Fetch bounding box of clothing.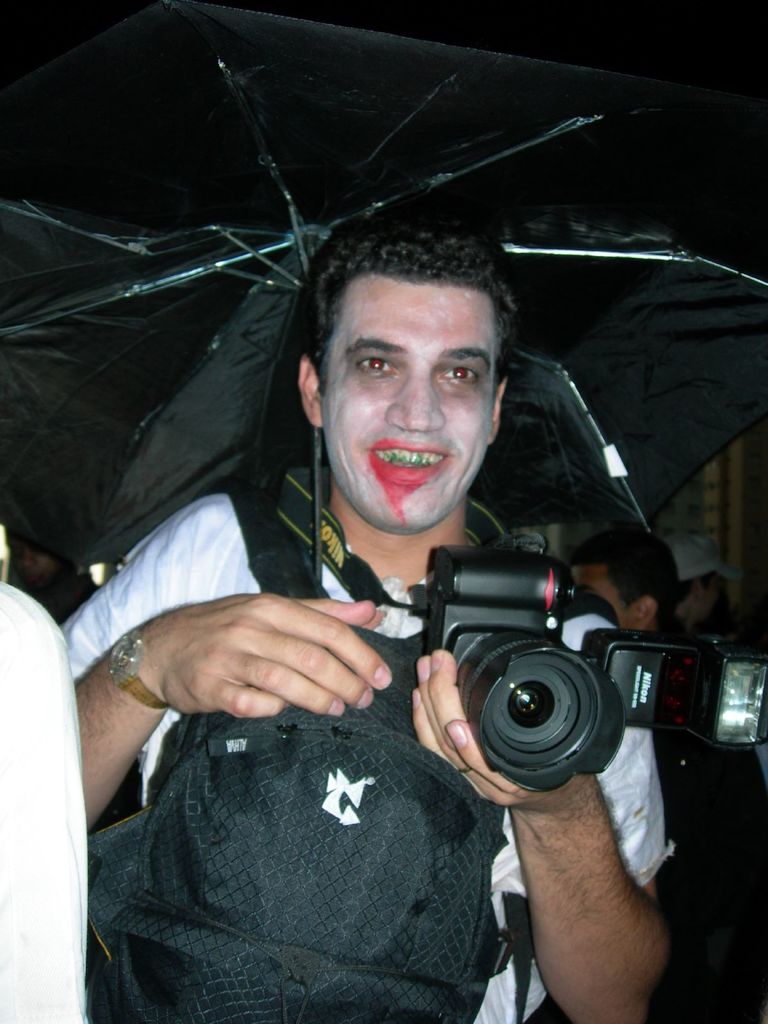
Bbox: rect(55, 445, 676, 1023).
